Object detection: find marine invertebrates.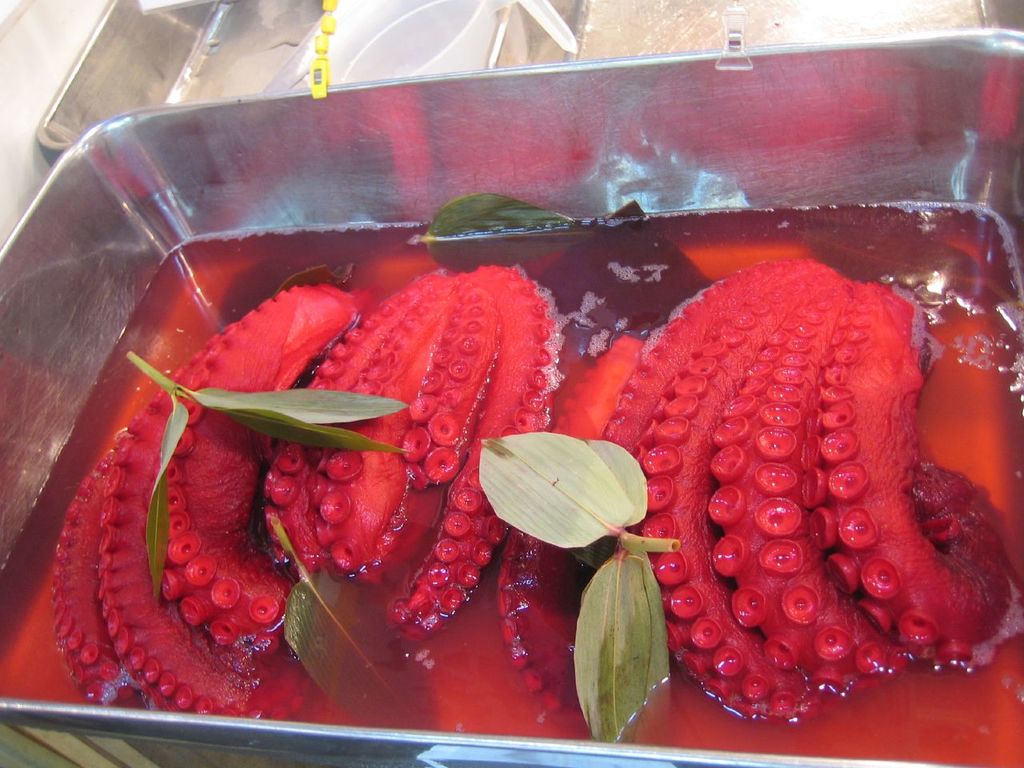
region(491, 327, 650, 737).
